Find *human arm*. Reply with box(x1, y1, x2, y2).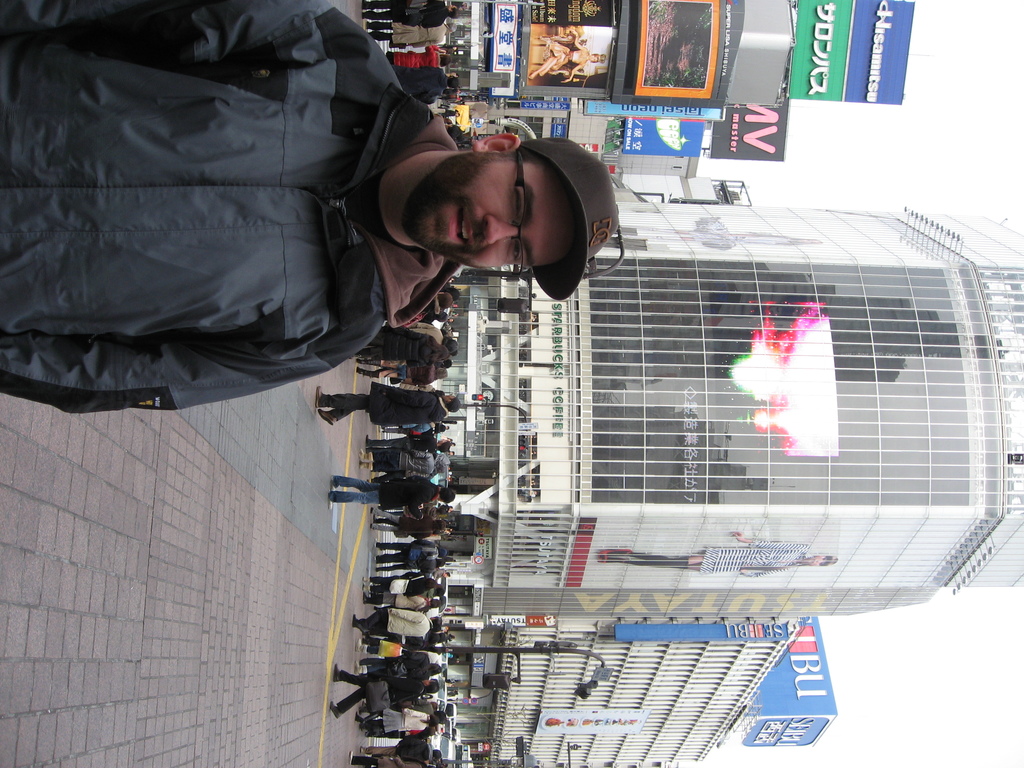
box(393, 654, 425, 660).
